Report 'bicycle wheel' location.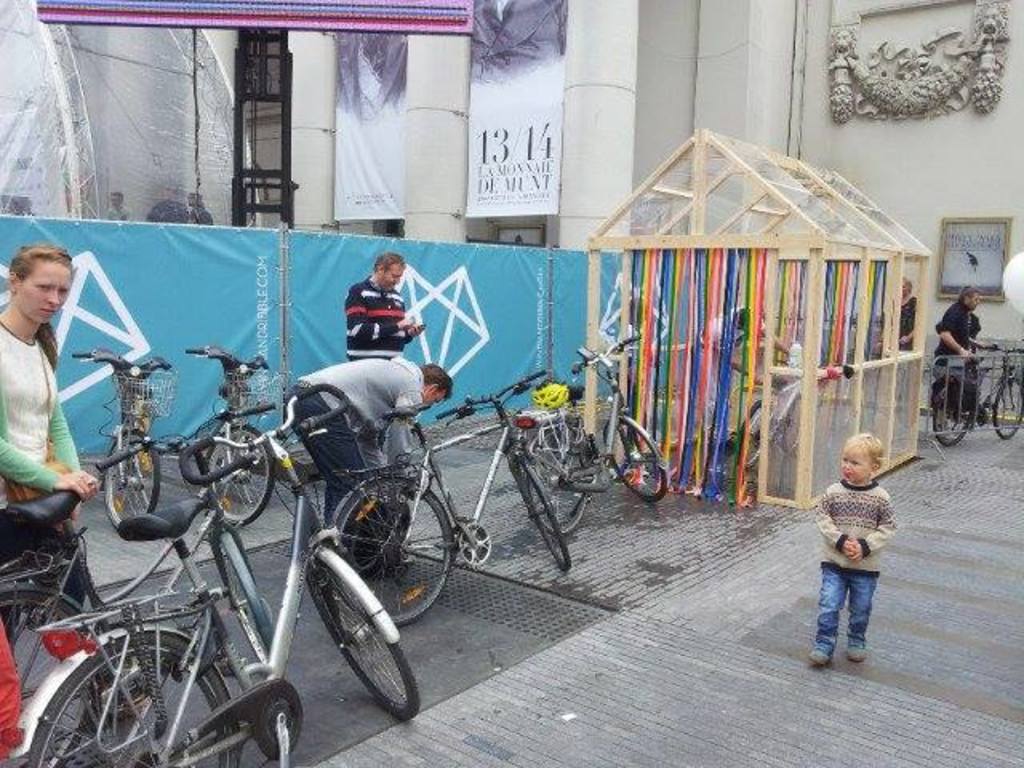
Report: bbox=(520, 459, 570, 573).
